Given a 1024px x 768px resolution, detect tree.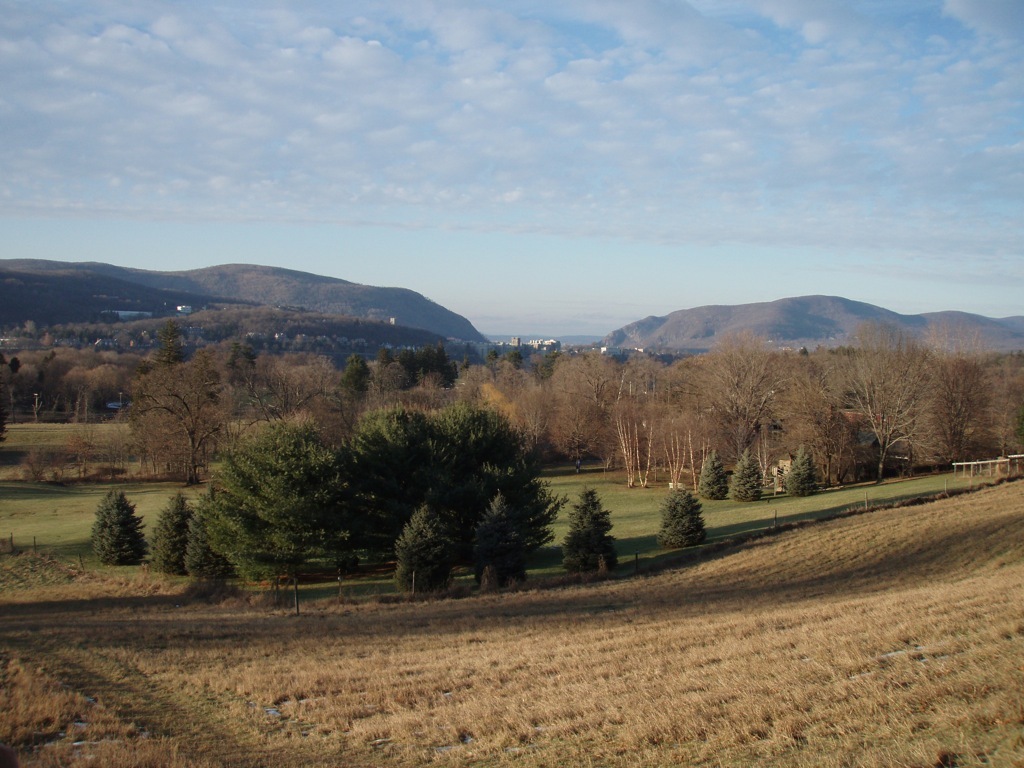
l=0, t=384, r=14, b=449.
